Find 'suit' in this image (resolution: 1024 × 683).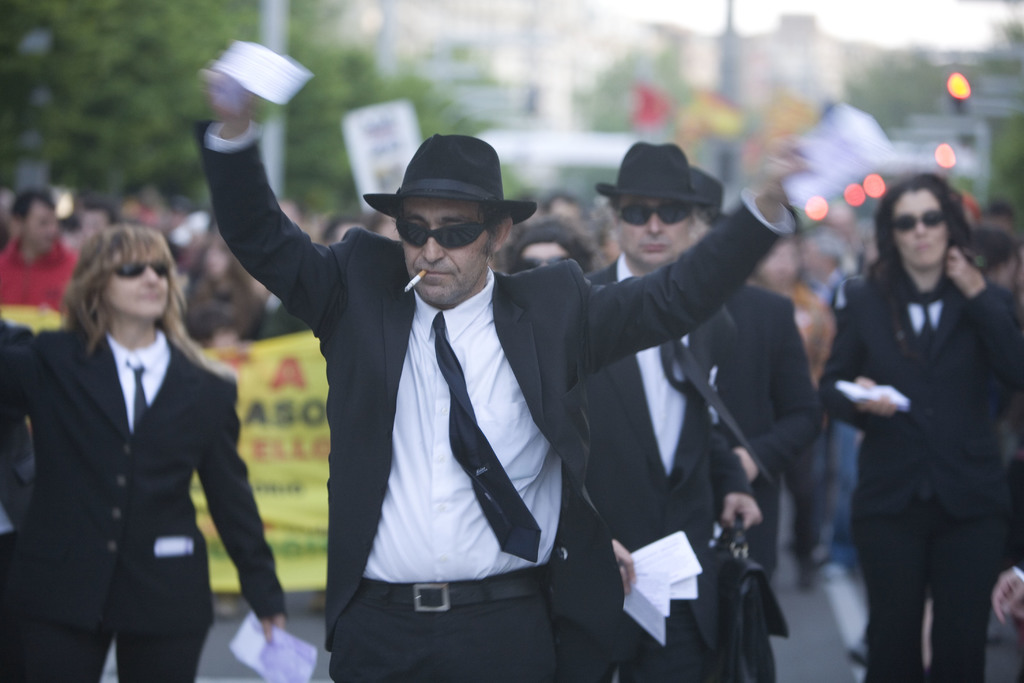
(10, 249, 294, 660).
